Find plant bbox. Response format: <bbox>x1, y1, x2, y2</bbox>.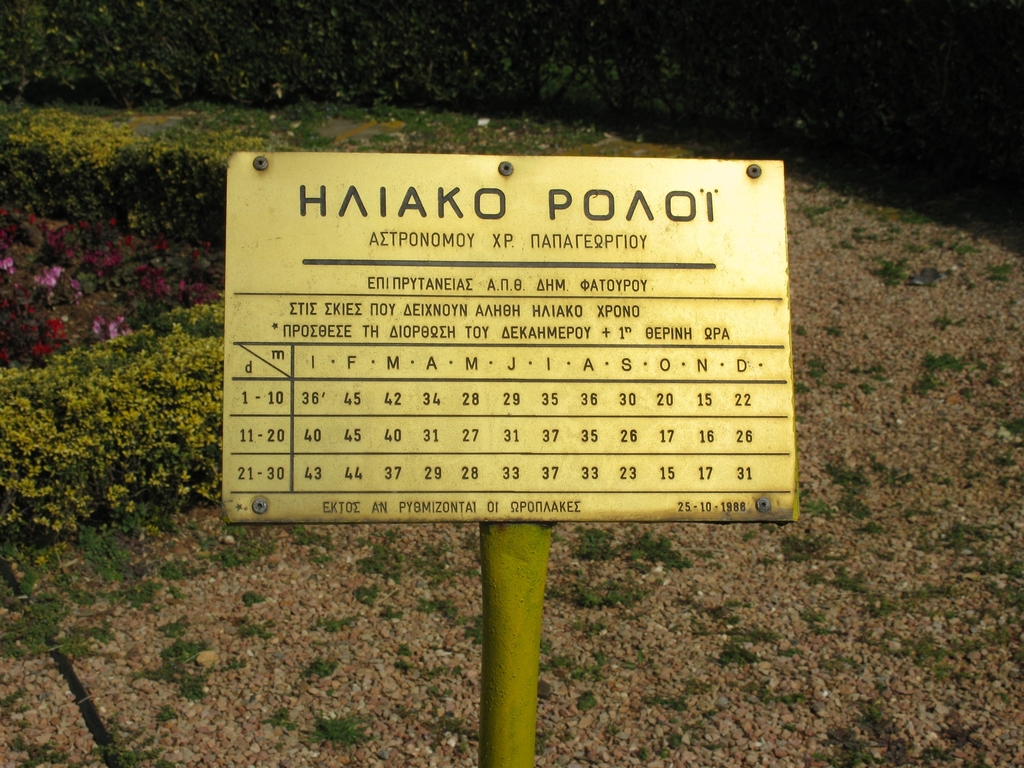
<bbox>708, 740, 723, 749</bbox>.
